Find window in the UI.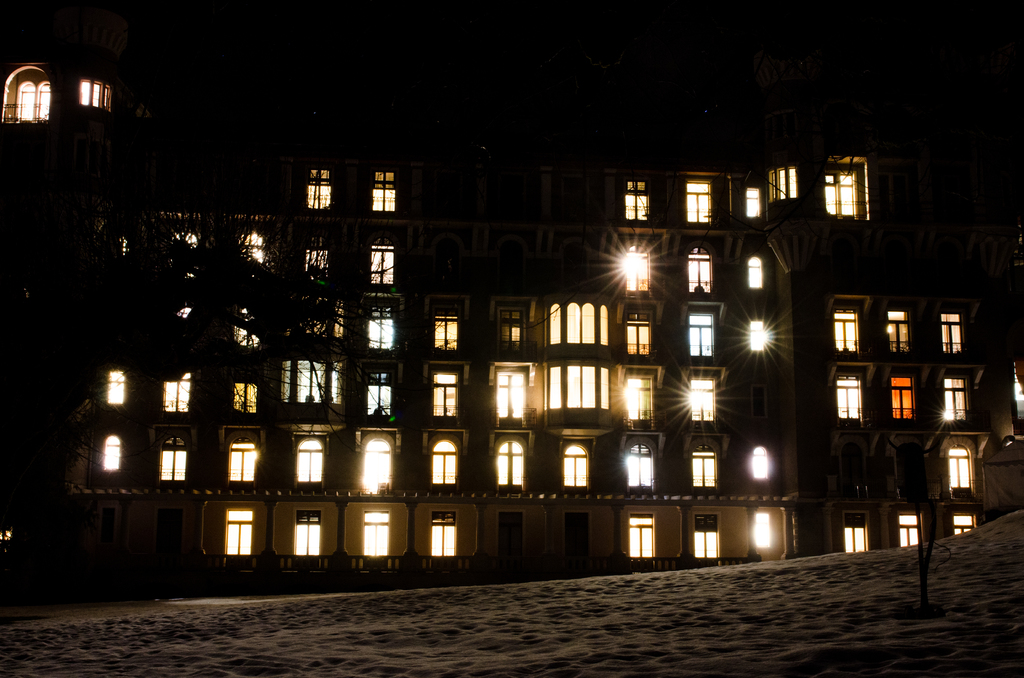
UI element at 948,504,980,539.
